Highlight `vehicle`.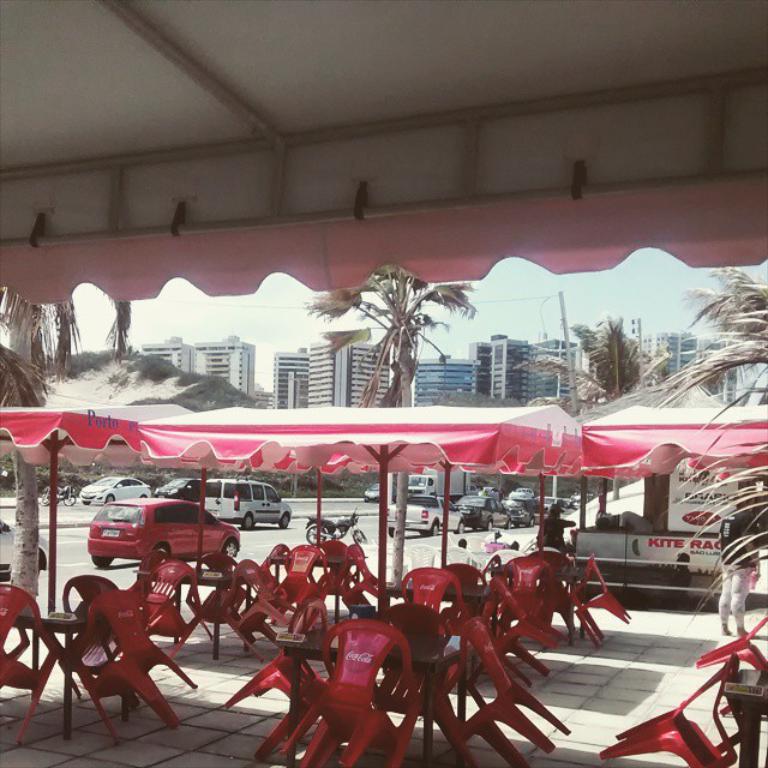
Highlighted region: l=481, t=486, r=498, b=498.
